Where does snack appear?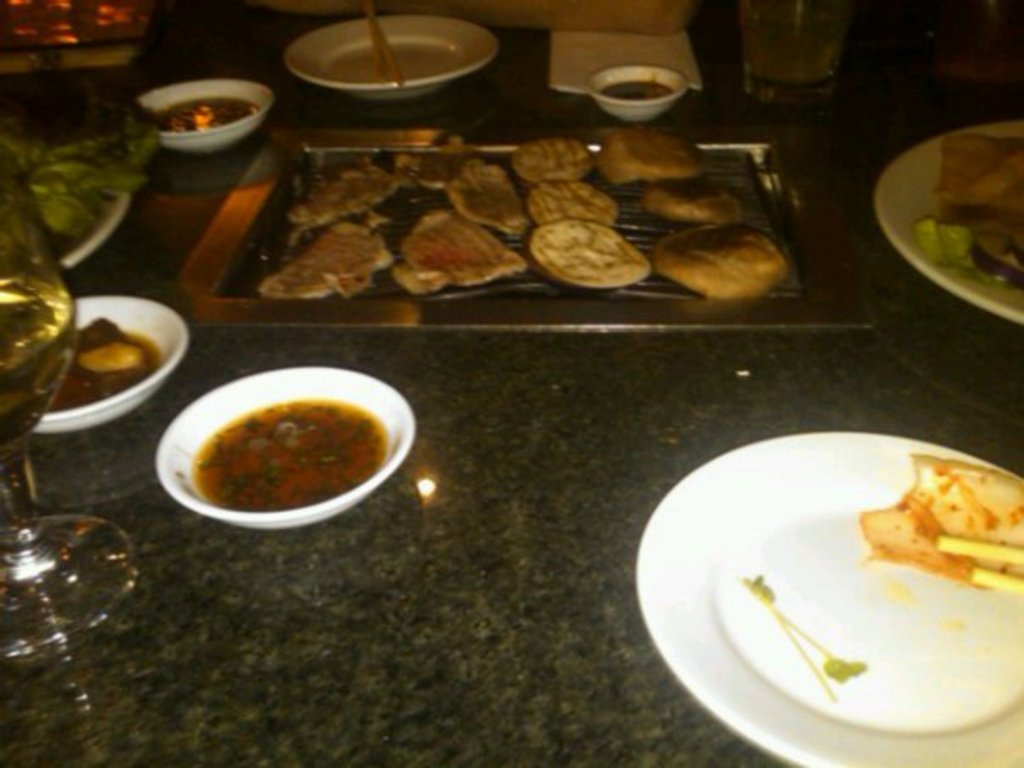
Appears at (527,197,648,280).
